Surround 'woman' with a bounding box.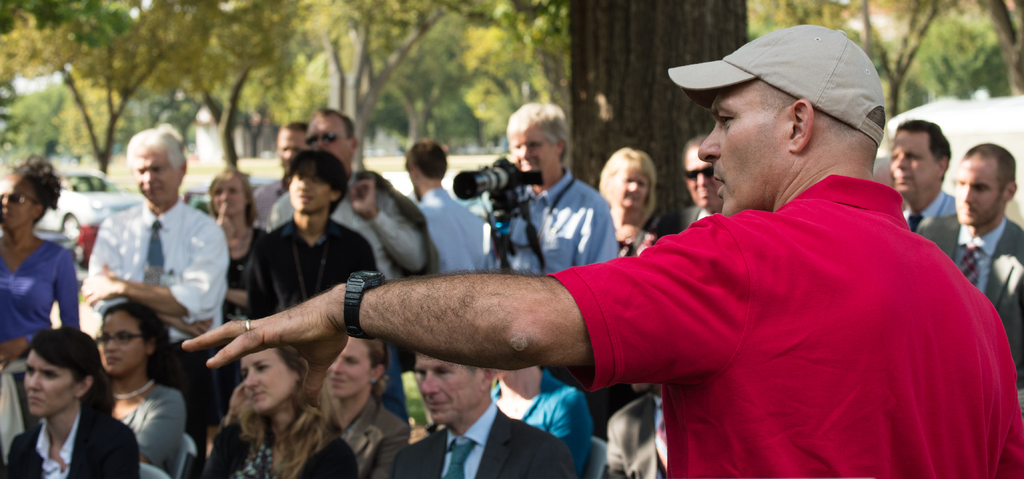
<bbox>0, 150, 84, 365</bbox>.
